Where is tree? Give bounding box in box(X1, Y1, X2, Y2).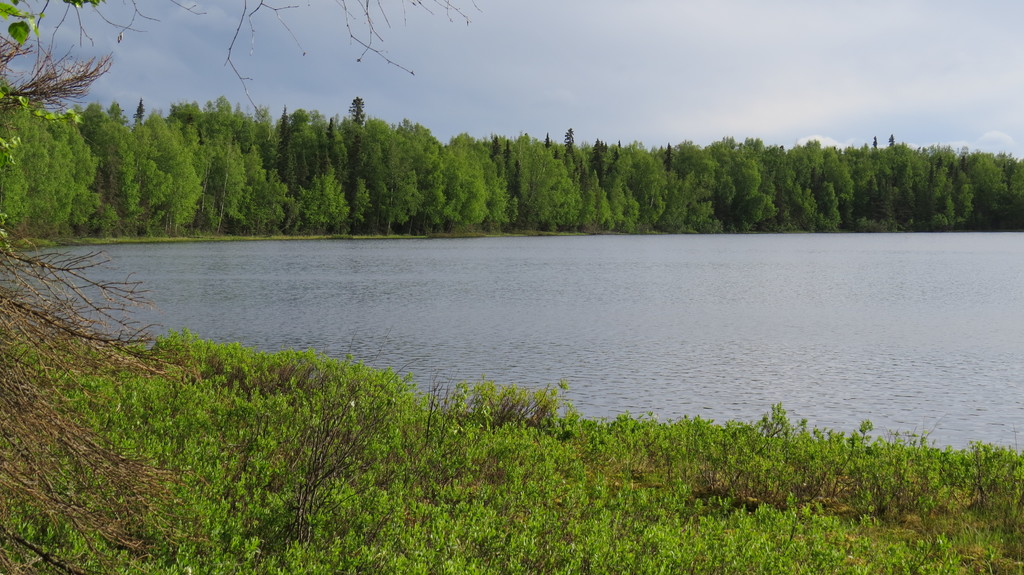
box(102, 120, 141, 237).
